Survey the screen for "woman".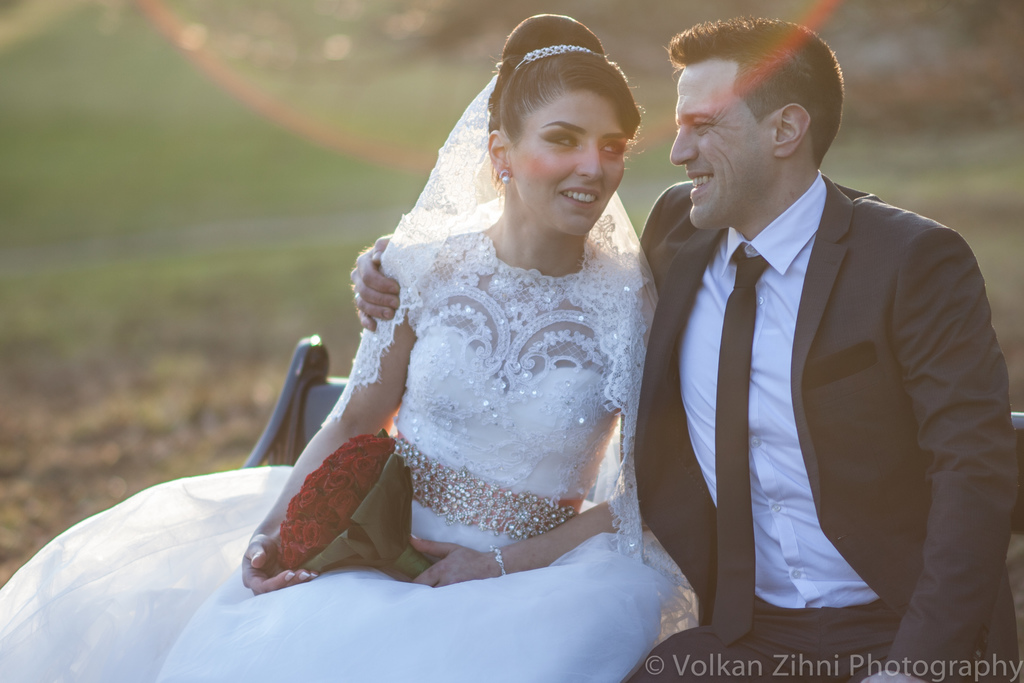
Survey found: 0,15,700,682.
